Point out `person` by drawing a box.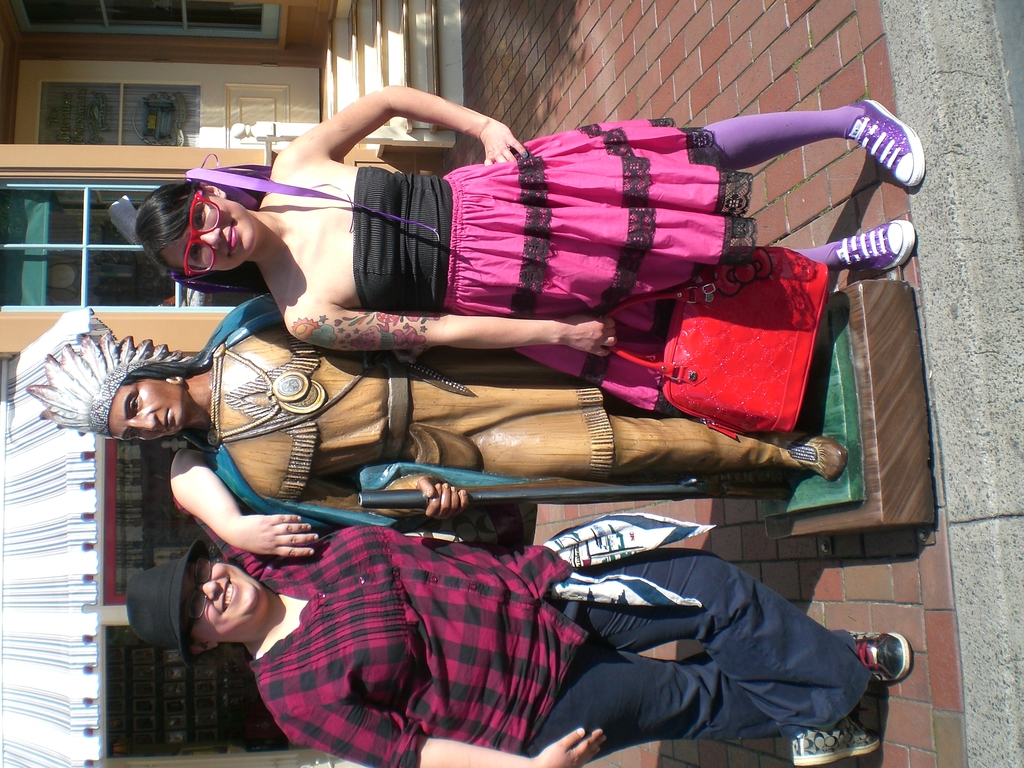
<region>28, 294, 838, 531</region>.
